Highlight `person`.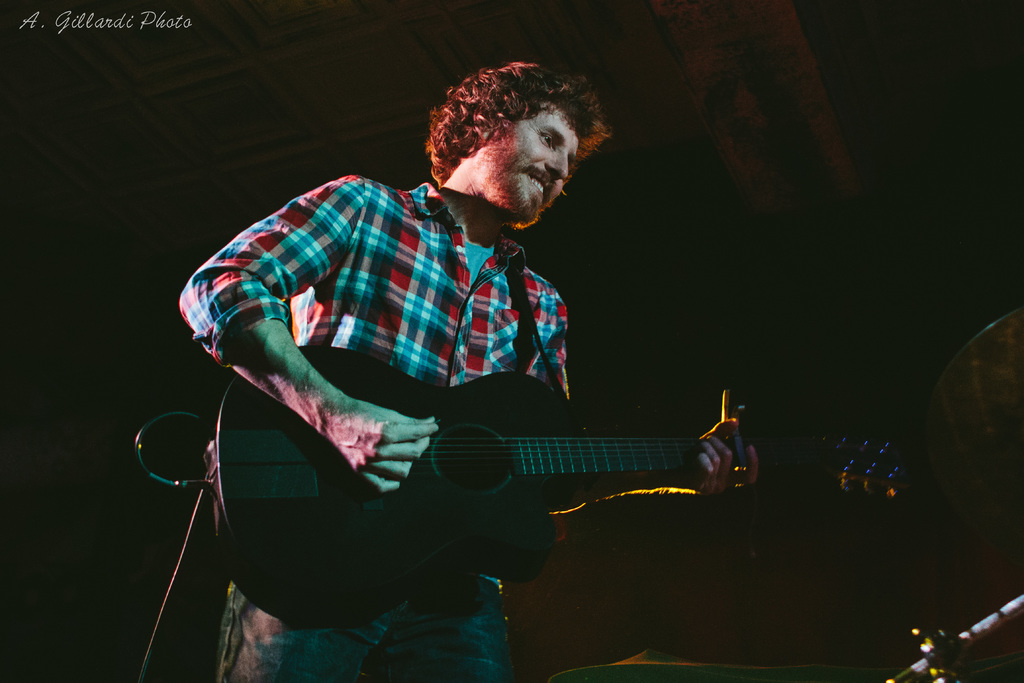
Highlighted region: <region>175, 65, 767, 682</region>.
